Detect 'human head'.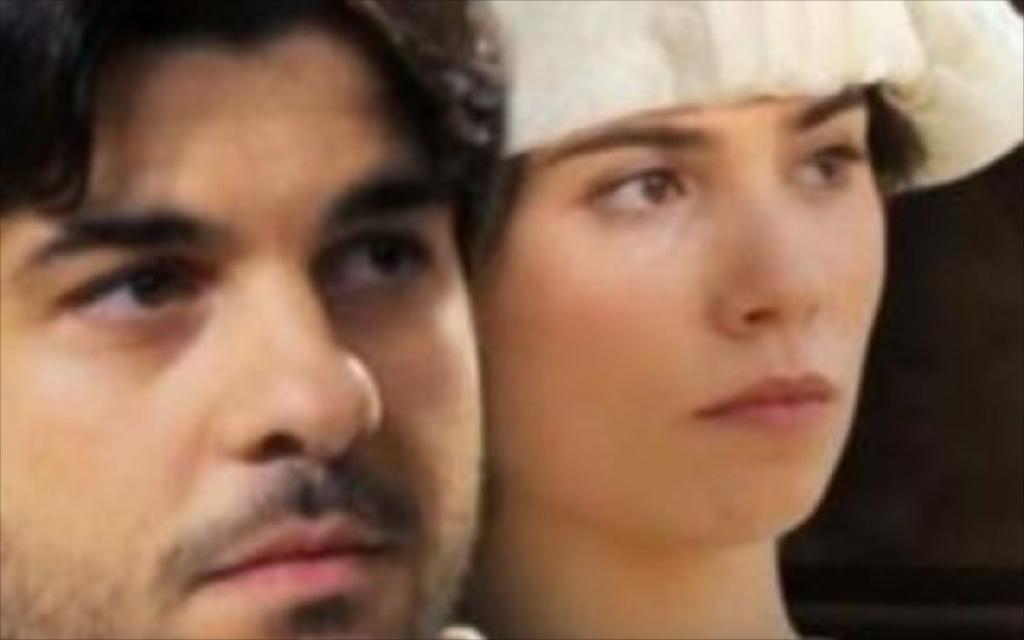
Detected at pyautogui.locateOnScreen(37, 0, 437, 595).
